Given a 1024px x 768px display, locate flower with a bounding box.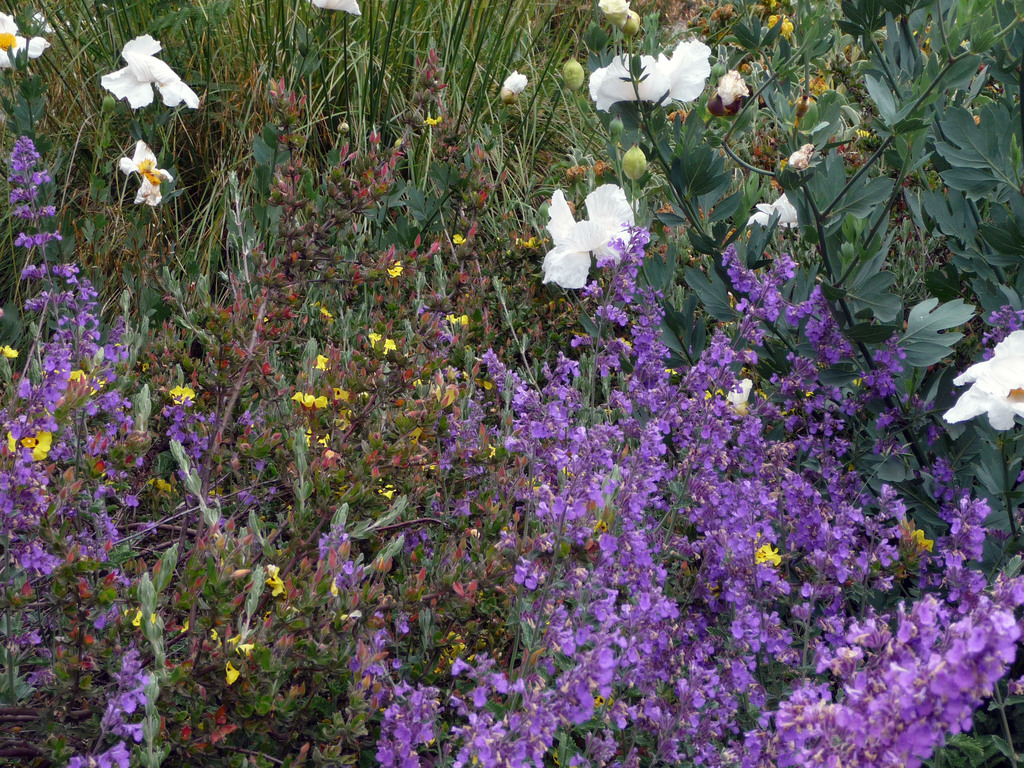
Located: <region>746, 189, 797, 225</region>.
